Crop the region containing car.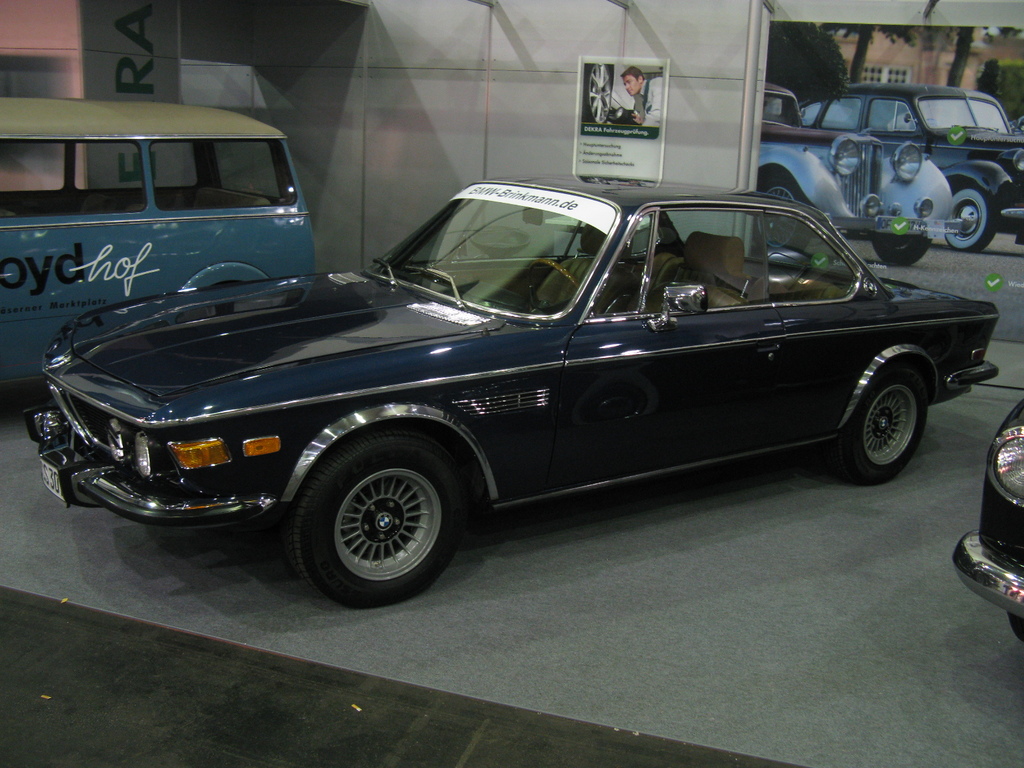
Crop region: <region>15, 170, 999, 616</region>.
